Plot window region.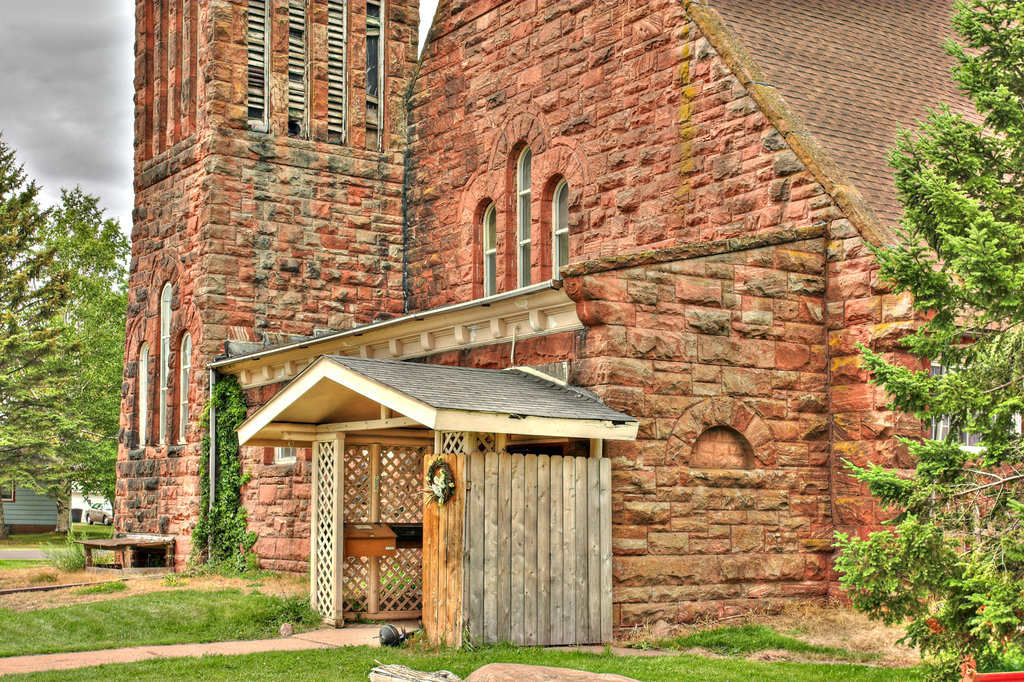
Plotted at x1=927, y1=354, x2=1021, y2=446.
